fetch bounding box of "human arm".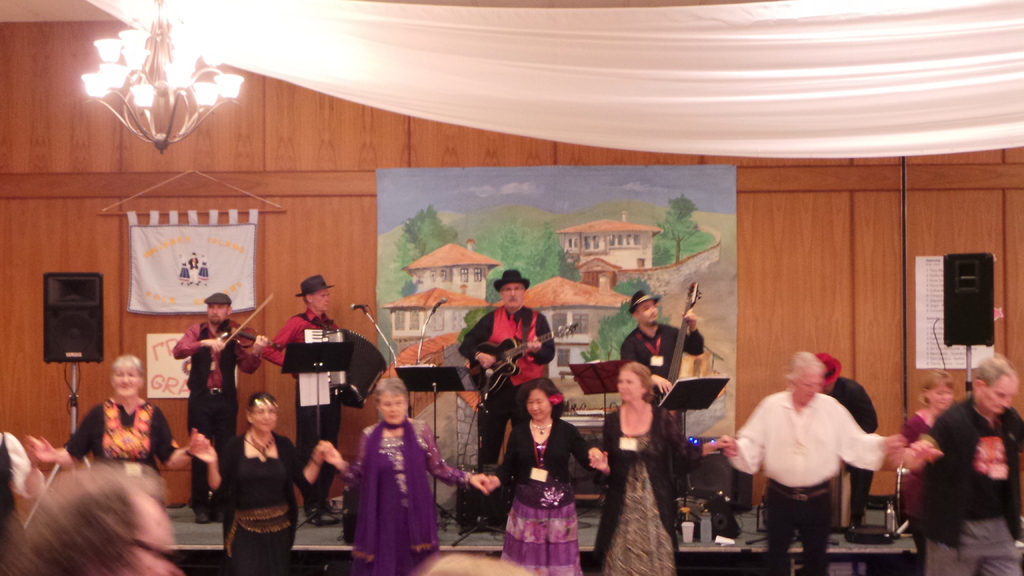
Bbox: (426, 420, 490, 492).
